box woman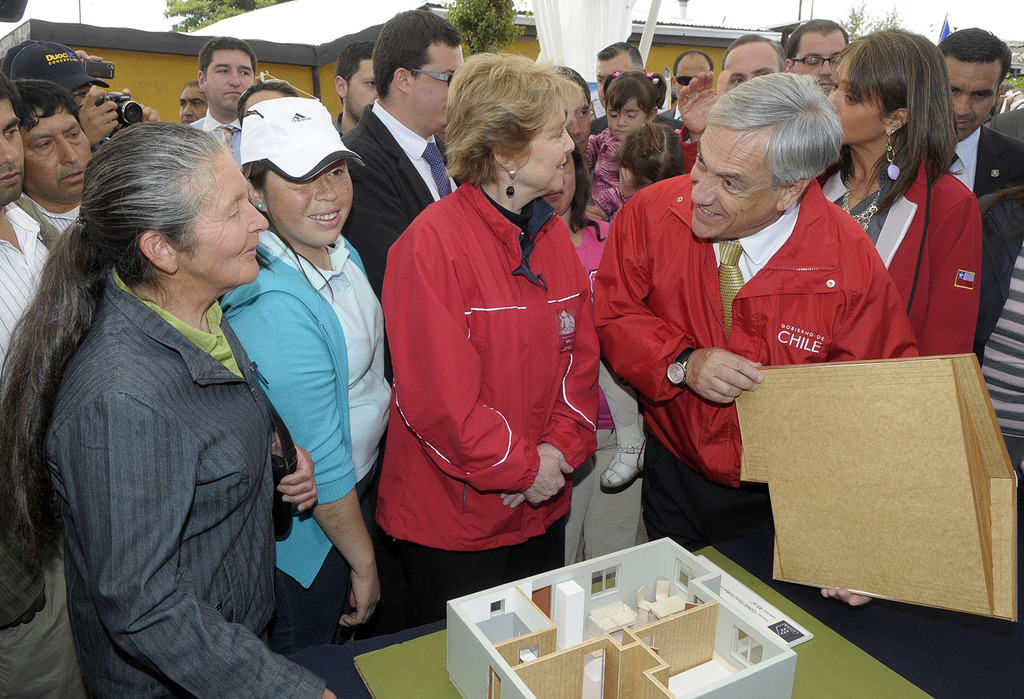
(x1=388, y1=38, x2=610, y2=634)
